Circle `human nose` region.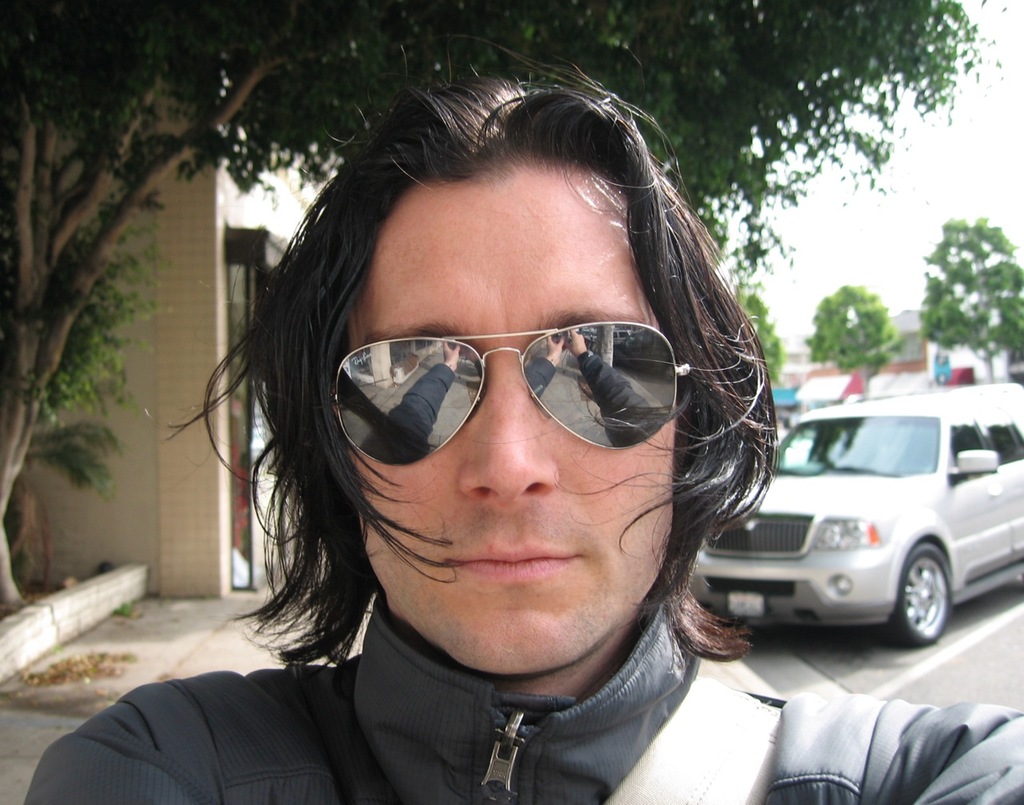
Region: box=[451, 363, 562, 503].
